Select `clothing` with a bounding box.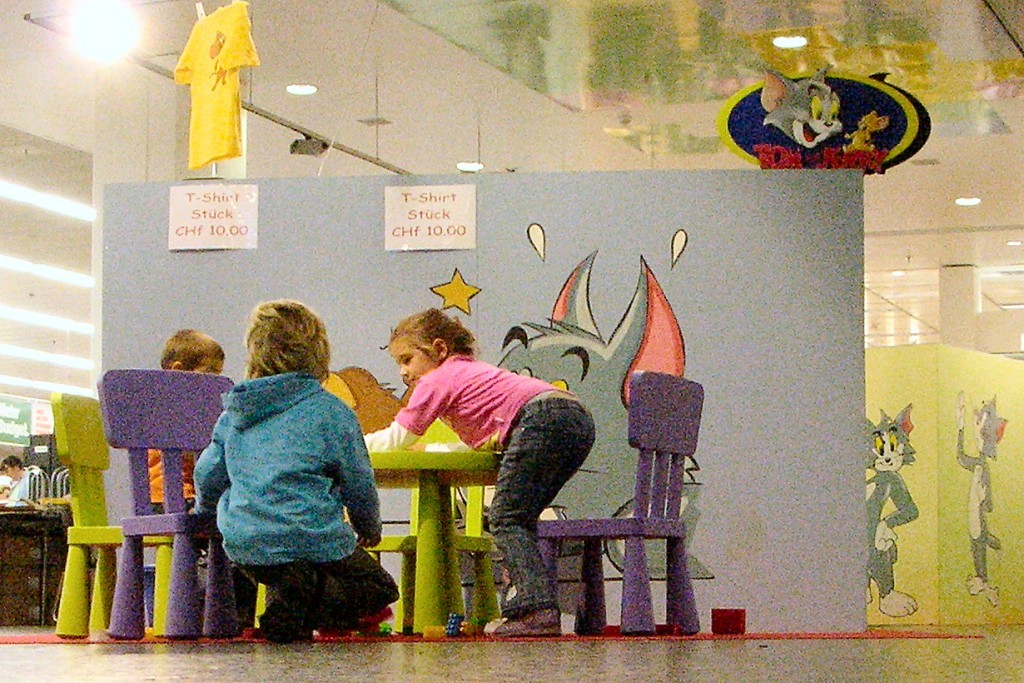
l=152, t=440, r=199, b=516.
